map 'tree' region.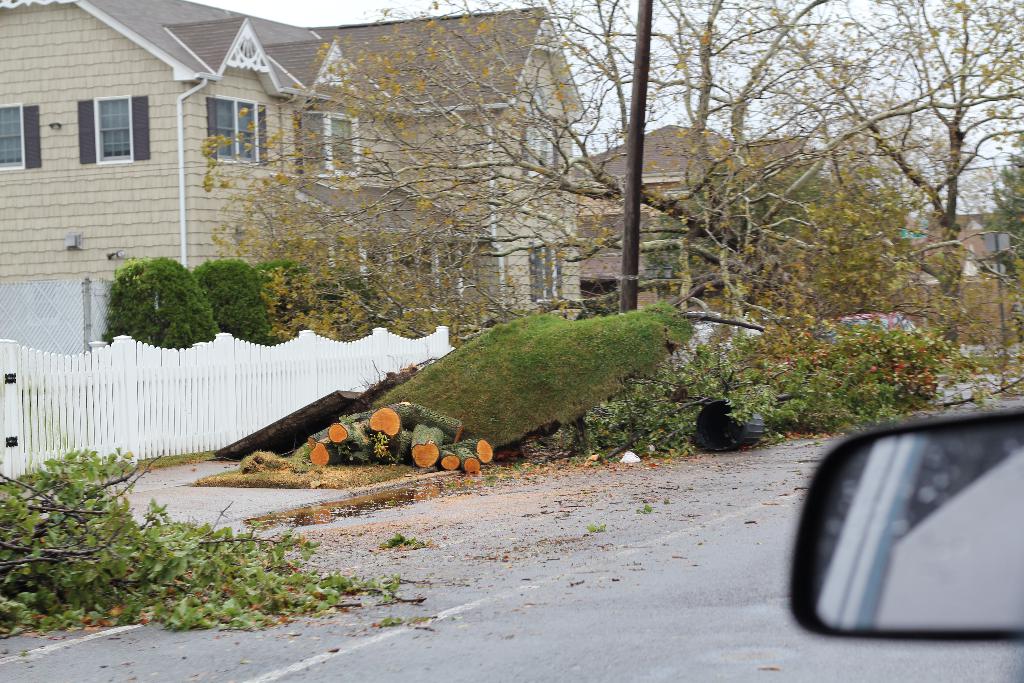
Mapped to [197,0,1023,437].
